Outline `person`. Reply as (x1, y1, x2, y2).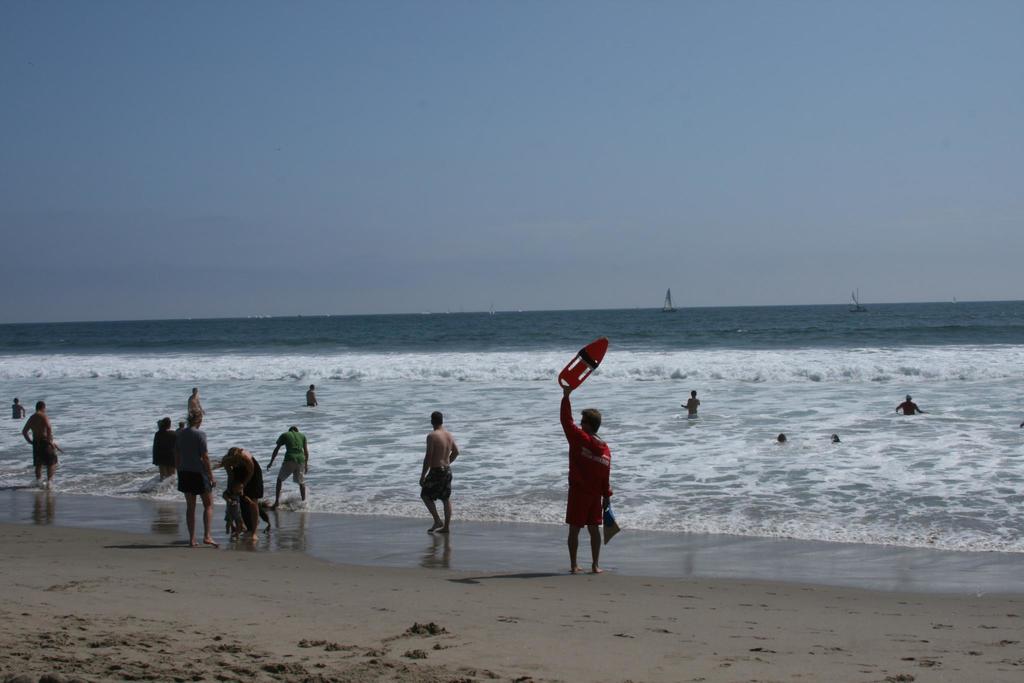
(175, 401, 218, 551).
